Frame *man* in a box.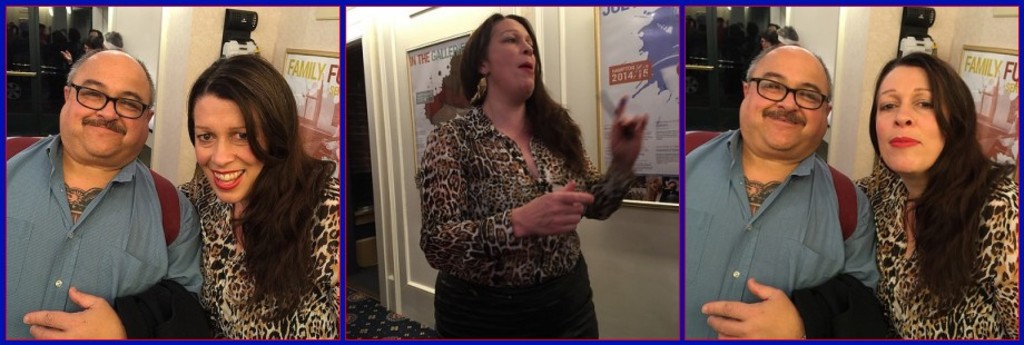
select_region(6, 48, 207, 344).
